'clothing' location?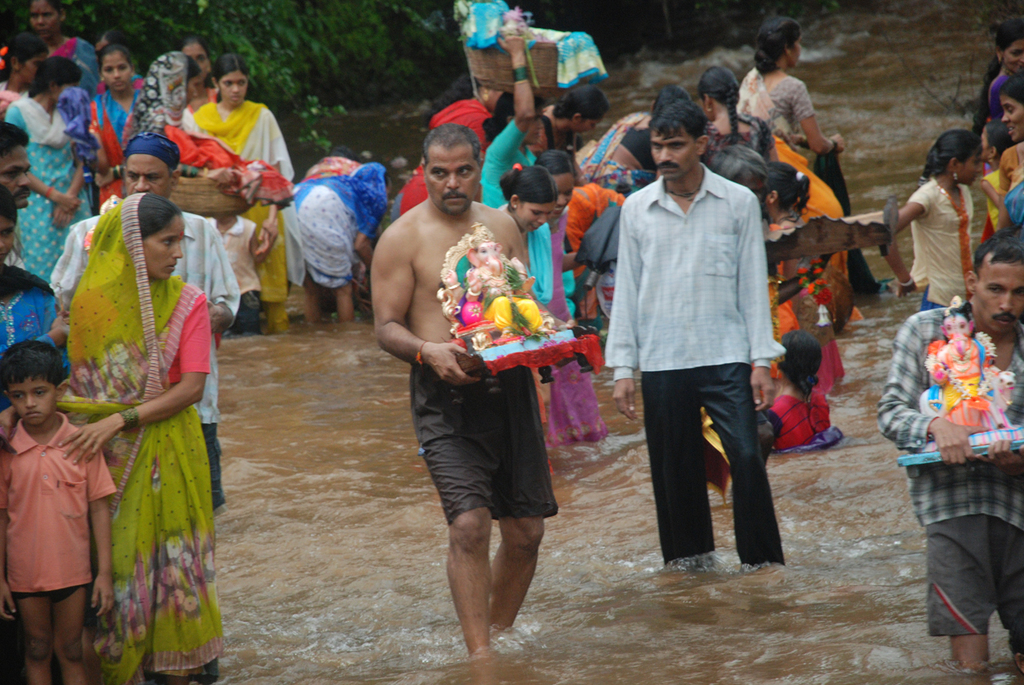
[992,140,1023,245]
